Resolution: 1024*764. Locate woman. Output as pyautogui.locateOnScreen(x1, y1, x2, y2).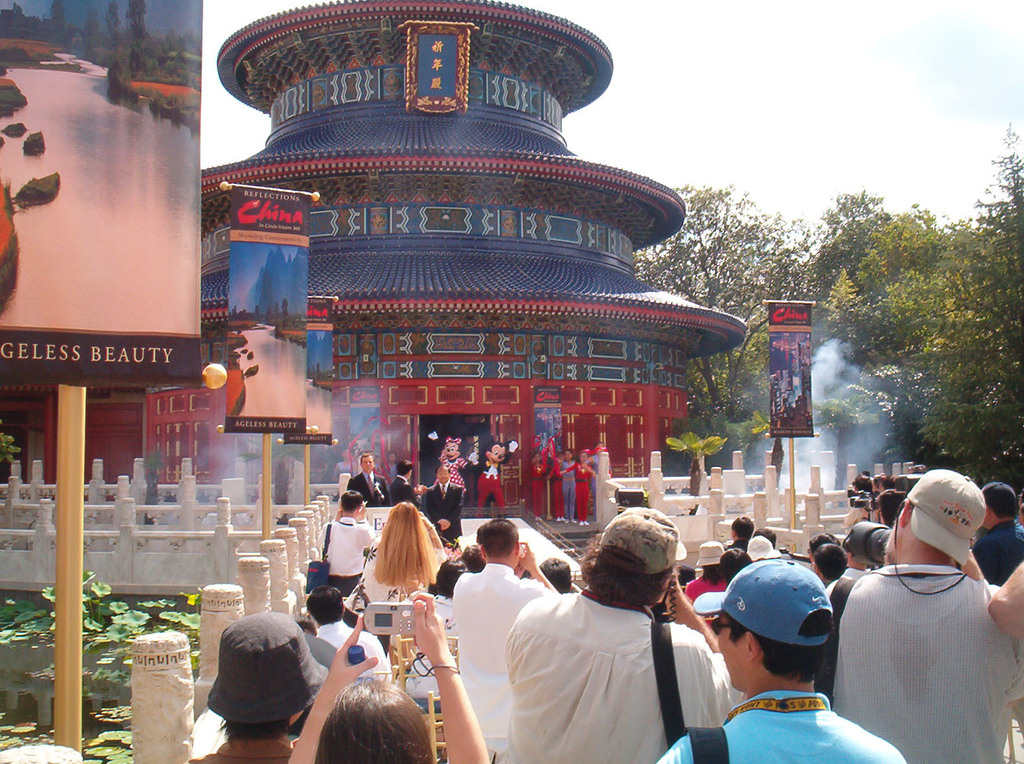
pyautogui.locateOnScreen(288, 592, 489, 763).
